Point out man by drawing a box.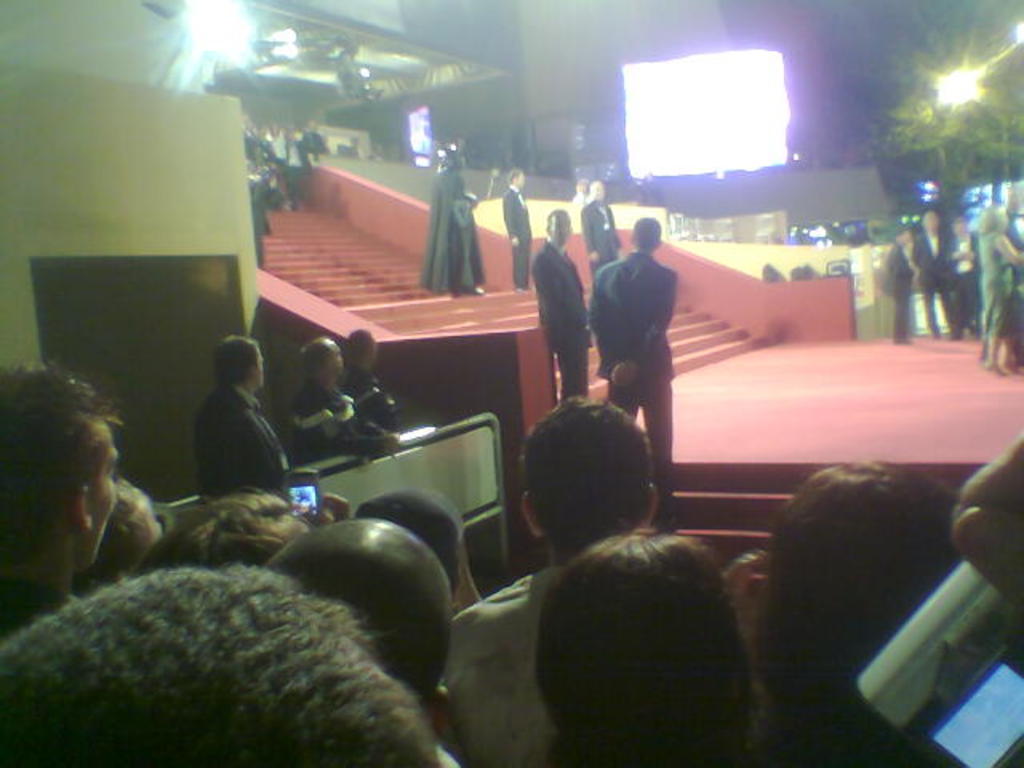
0/355/126/634.
